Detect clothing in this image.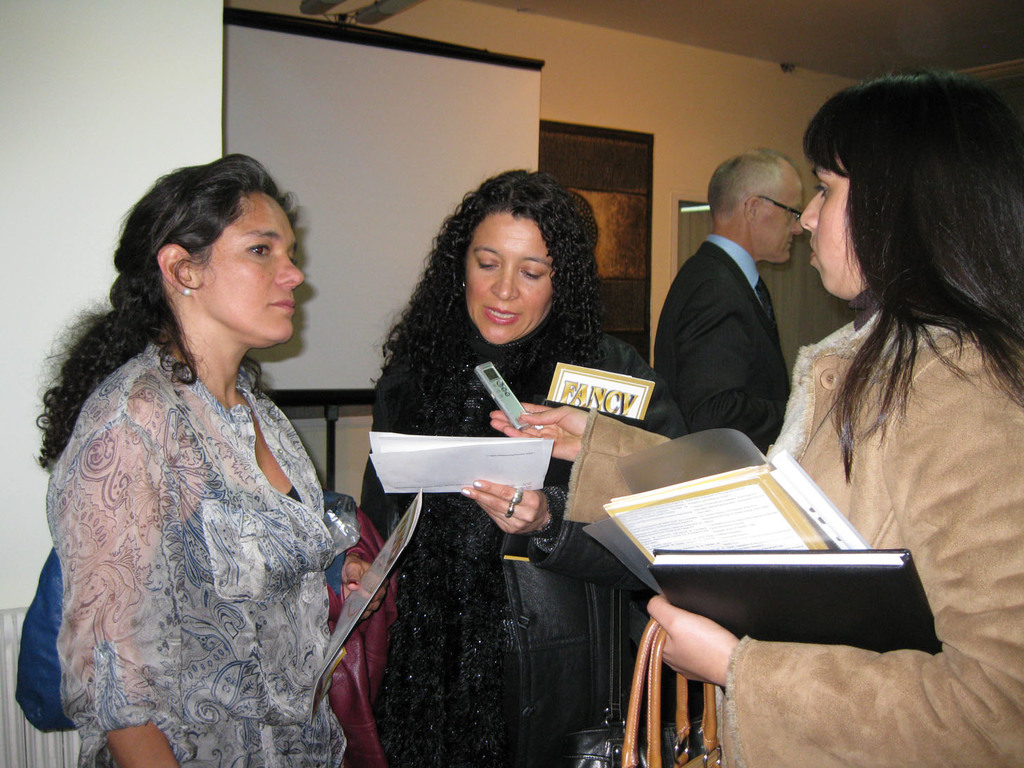
Detection: (717,284,1023,767).
